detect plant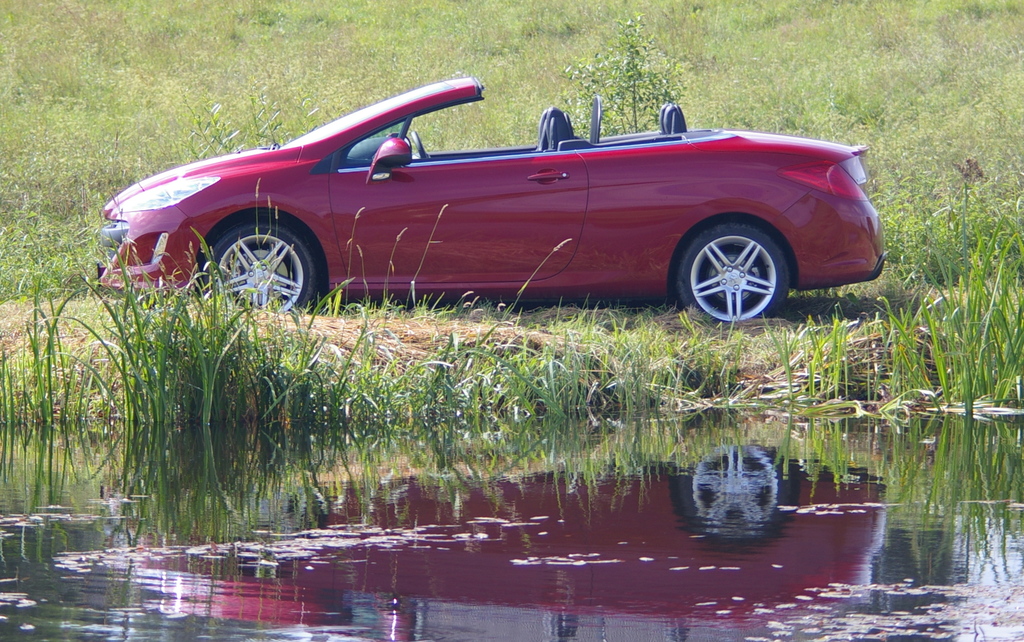
181, 91, 291, 160
